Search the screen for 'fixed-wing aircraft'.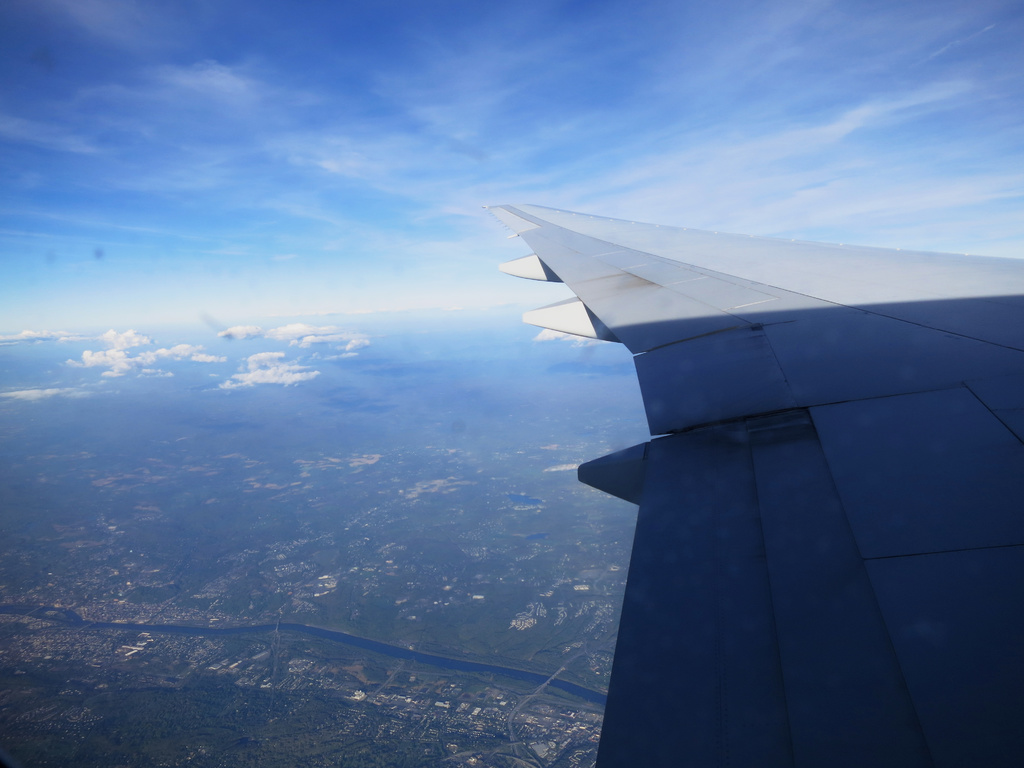
Found at [x1=481, y1=200, x2=1023, y2=767].
